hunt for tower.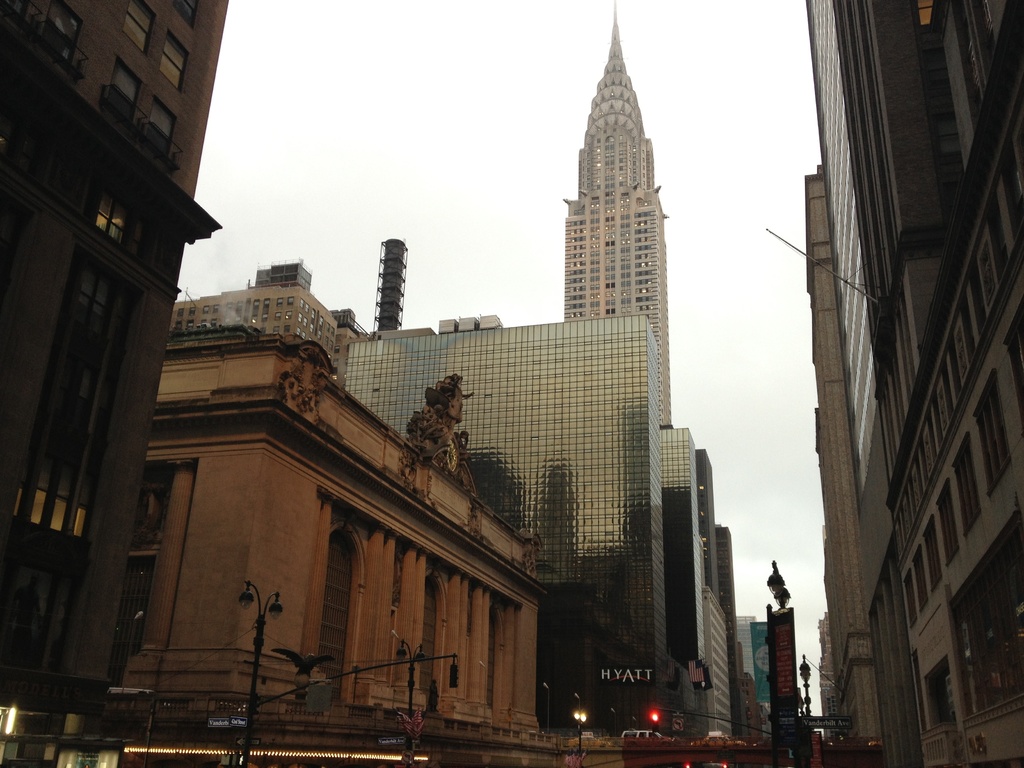
Hunted down at <region>0, 0, 228, 716</region>.
